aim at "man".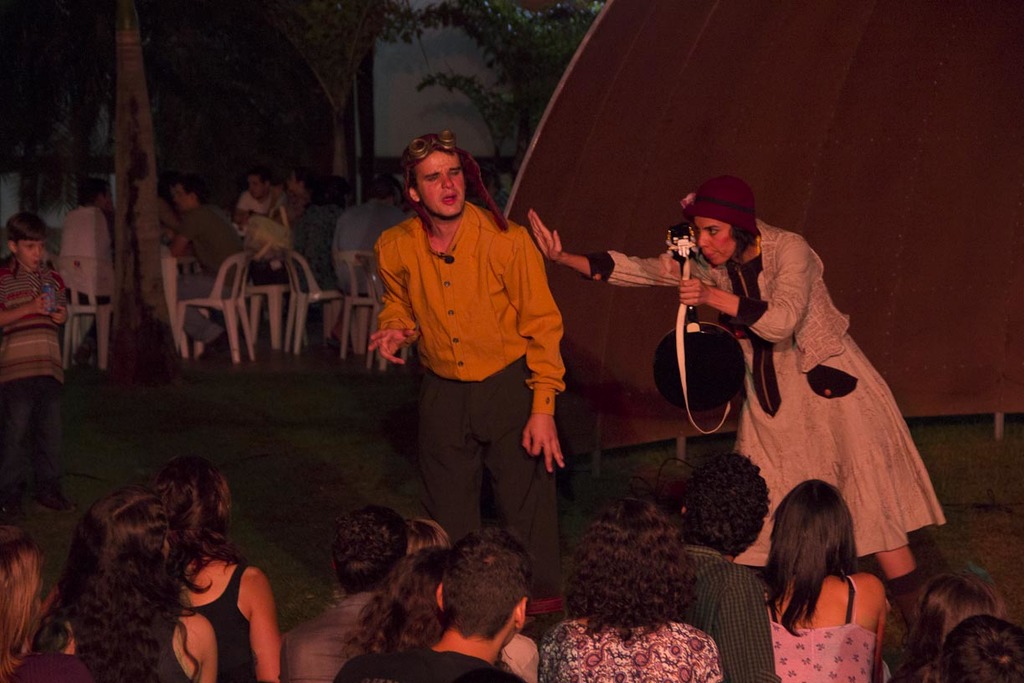
Aimed at (566,451,783,682).
